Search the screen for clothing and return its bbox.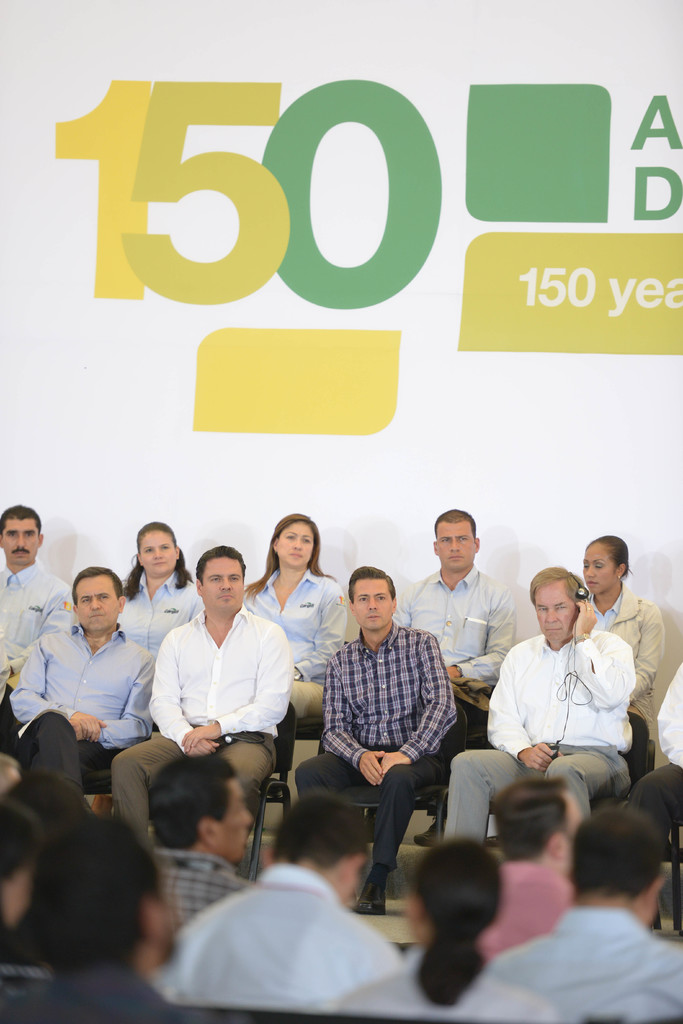
Found: pyautogui.locateOnScreen(295, 617, 453, 867).
